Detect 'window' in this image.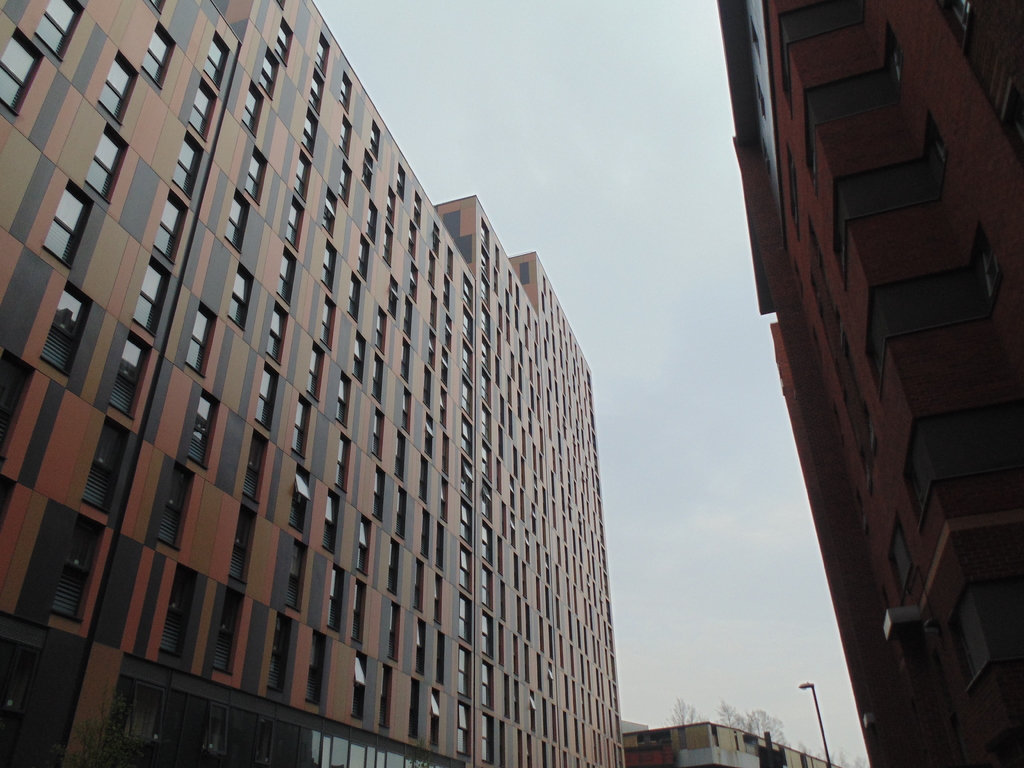
Detection: bbox=[408, 680, 419, 739].
